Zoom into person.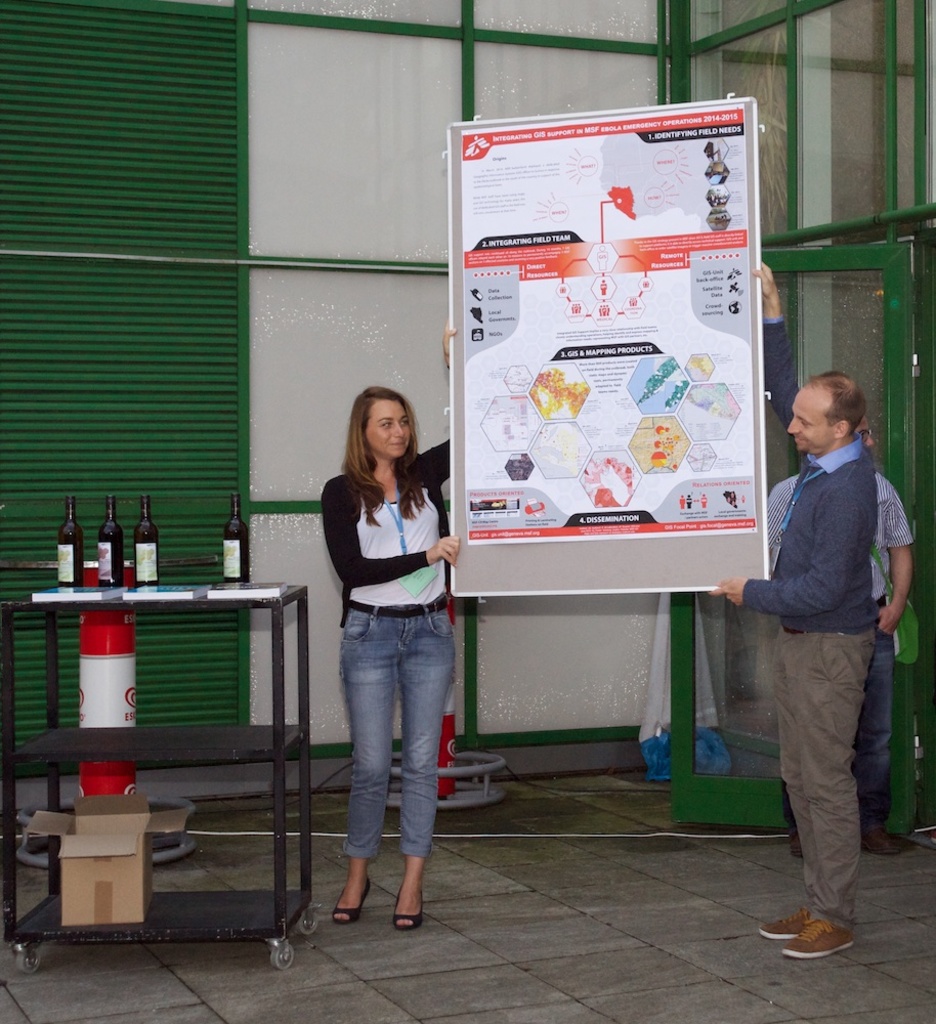
Zoom target: [x1=708, y1=260, x2=875, y2=959].
